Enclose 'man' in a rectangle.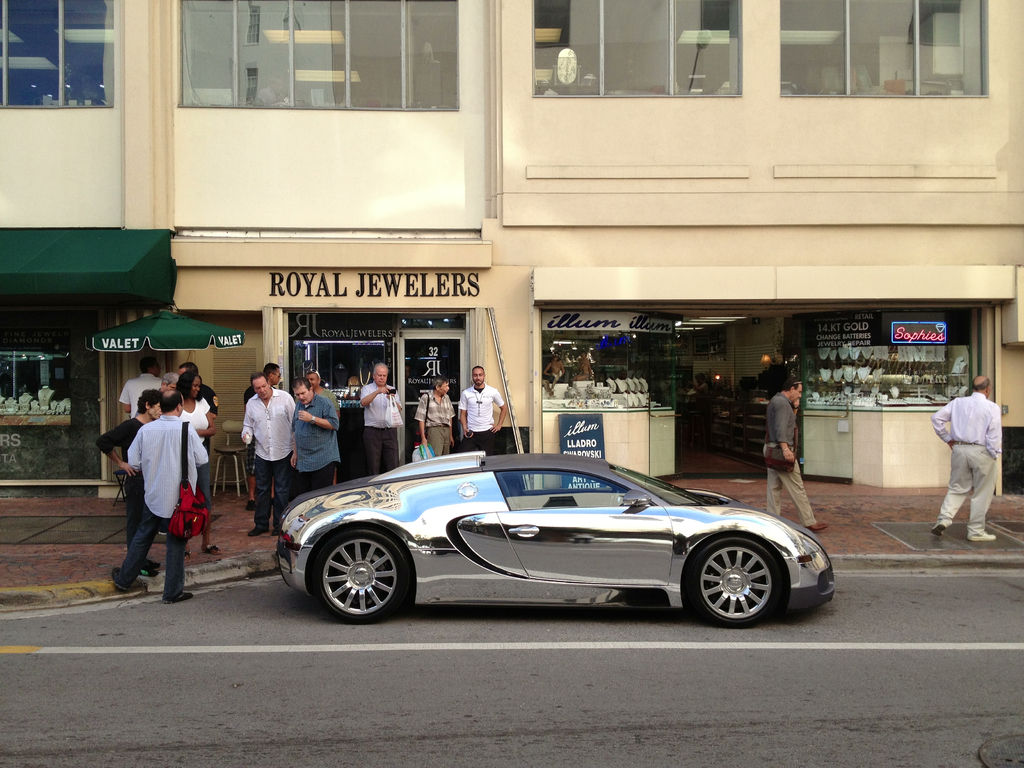
{"left": 359, "top": 356, "right": 403, "bottom": 467}.
